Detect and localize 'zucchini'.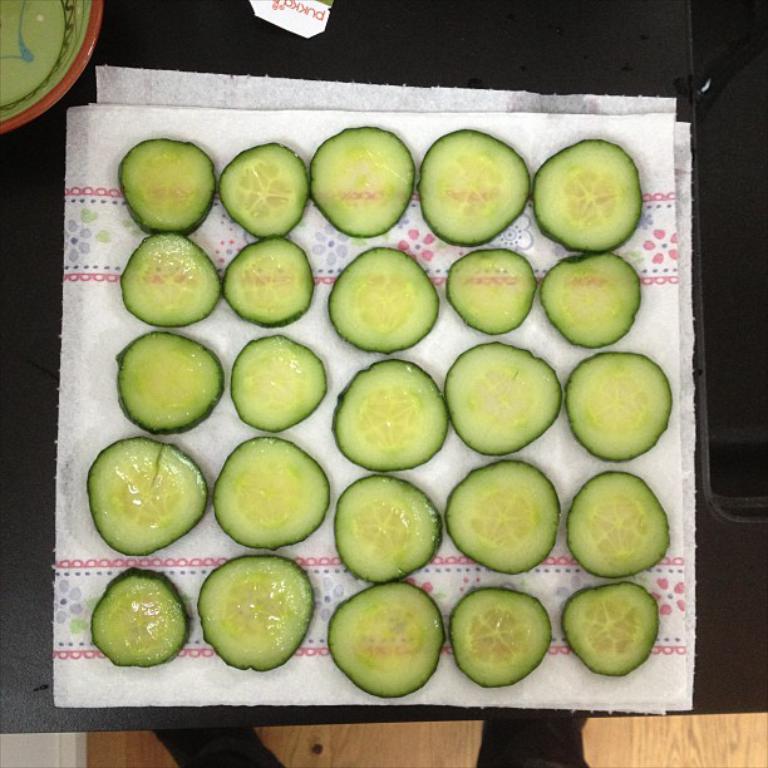
Localized at 222 238 319 328.
